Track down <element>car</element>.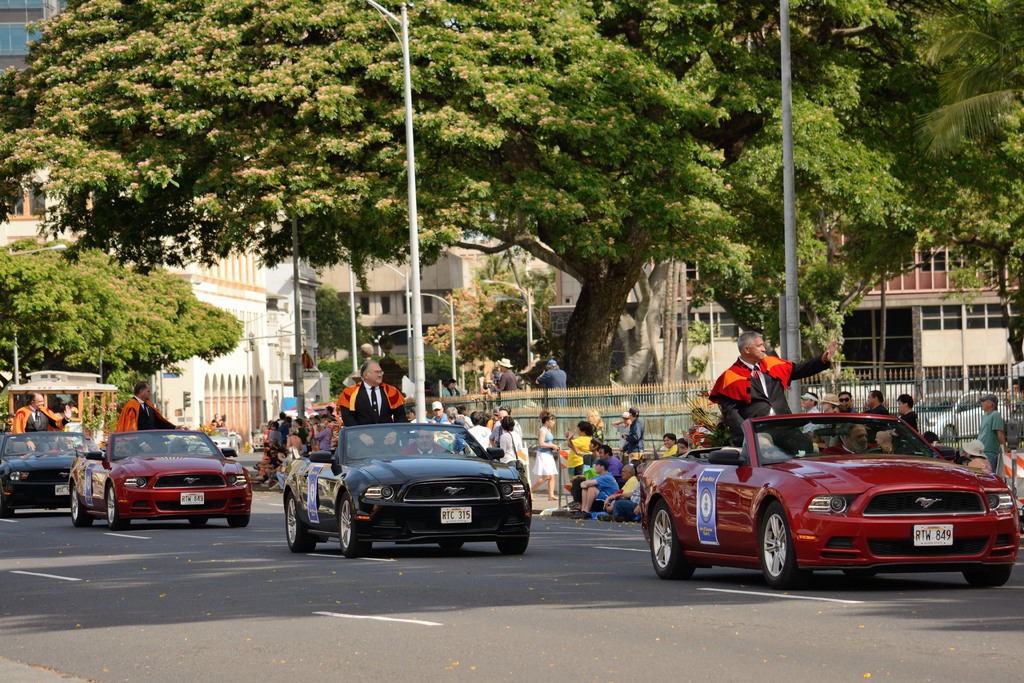
Tracked to 67 427 253 528.
